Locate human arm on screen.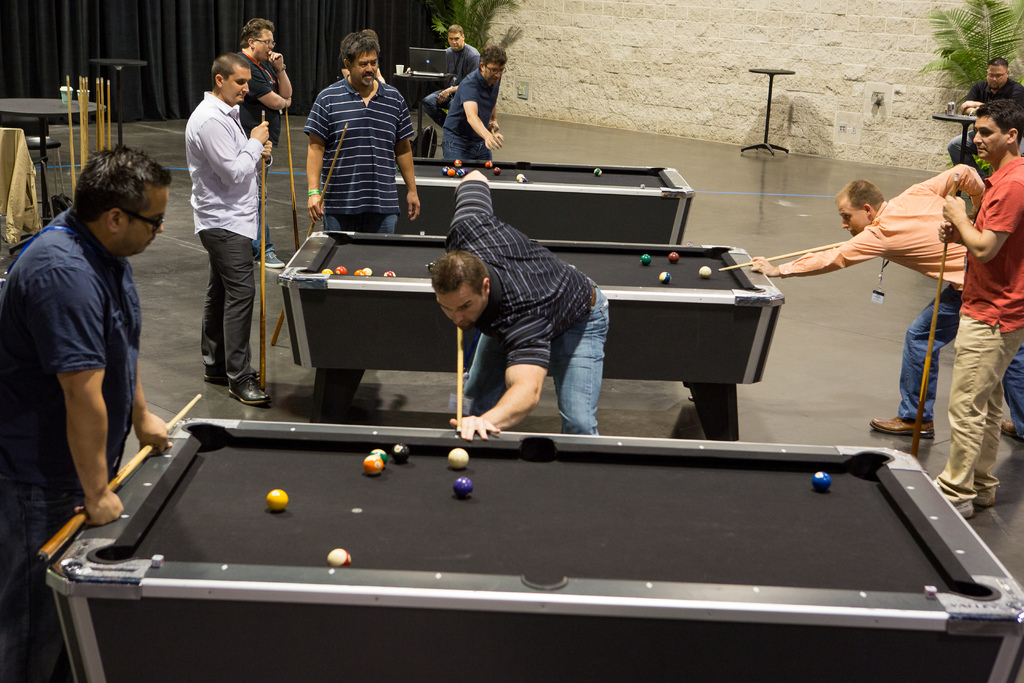
On screen at region(936, 223, 976, 248).
